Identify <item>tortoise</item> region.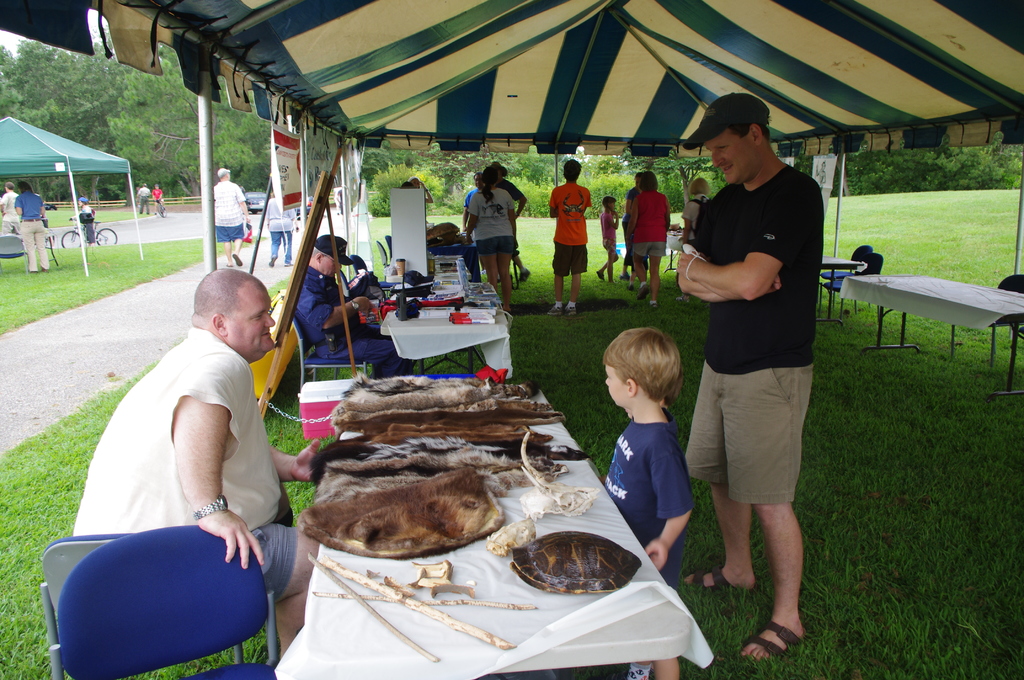
Region: 509:528:644:594.
